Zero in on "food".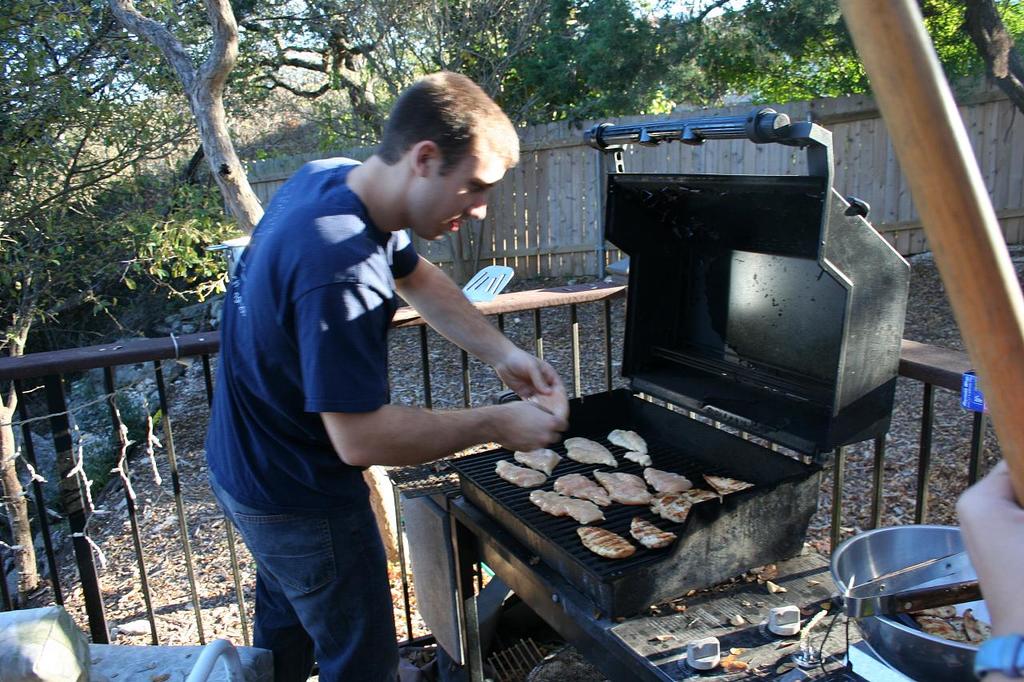
Zeroed in: 919:604:960:620.
